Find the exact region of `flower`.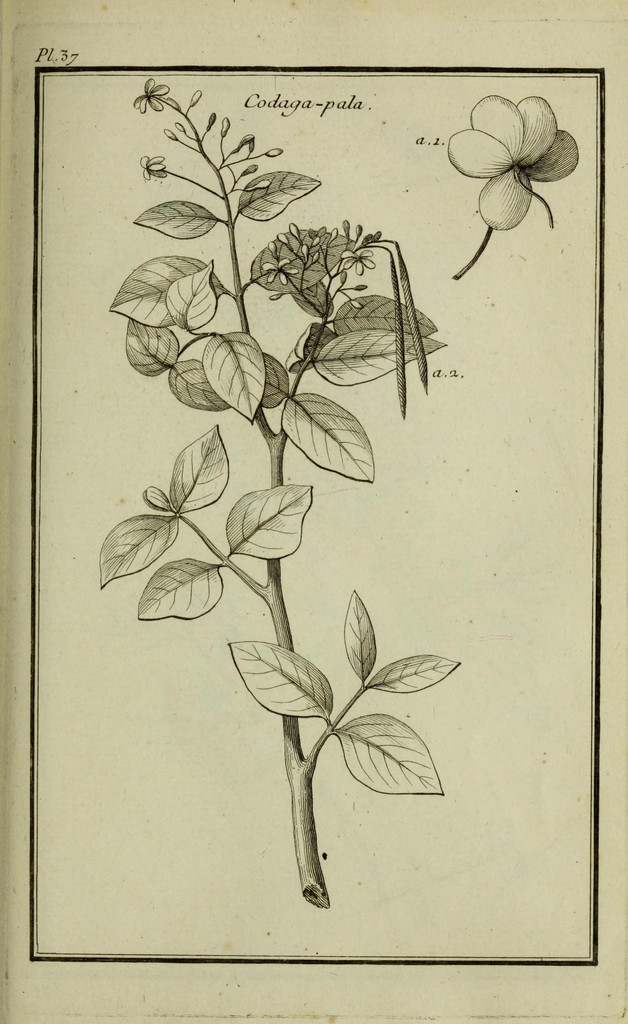
Exact region: x1=222, y1=117, x2=231, y2=136.
